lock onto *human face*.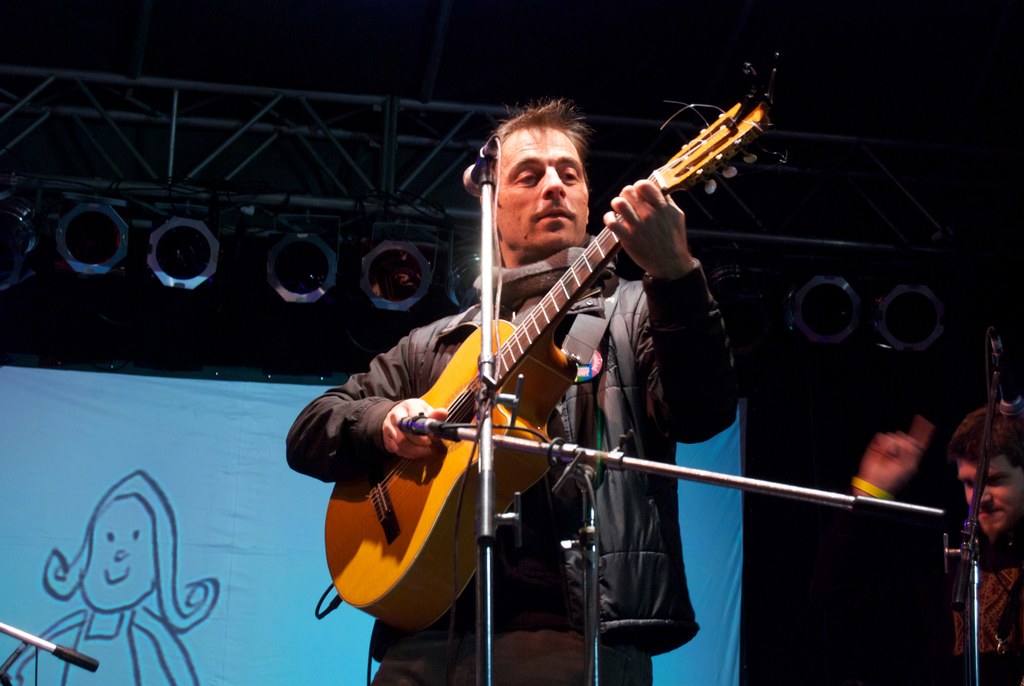
Locked: detection(495, 124, 592, 246).
